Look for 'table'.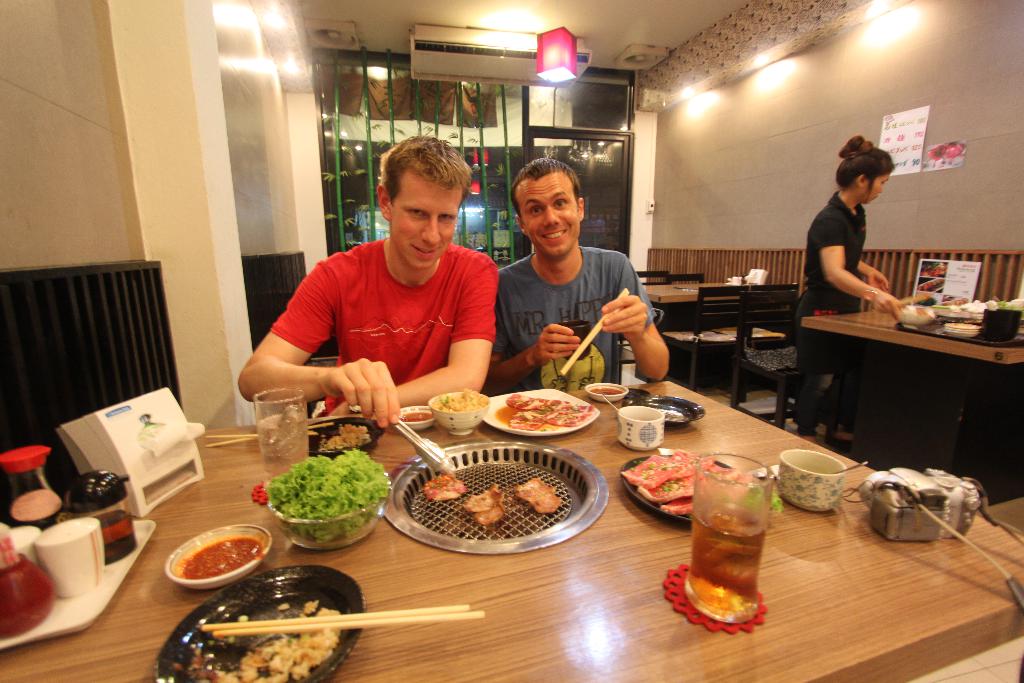
Found: region(797, 308, 1023, 500).
